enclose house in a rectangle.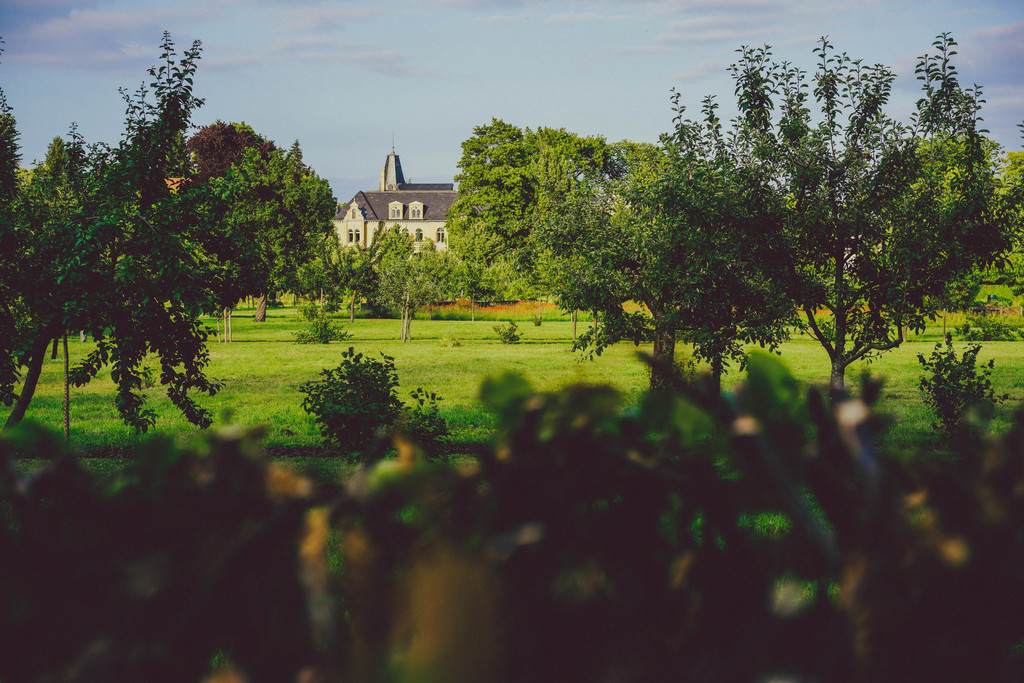
318:136:467:280.
